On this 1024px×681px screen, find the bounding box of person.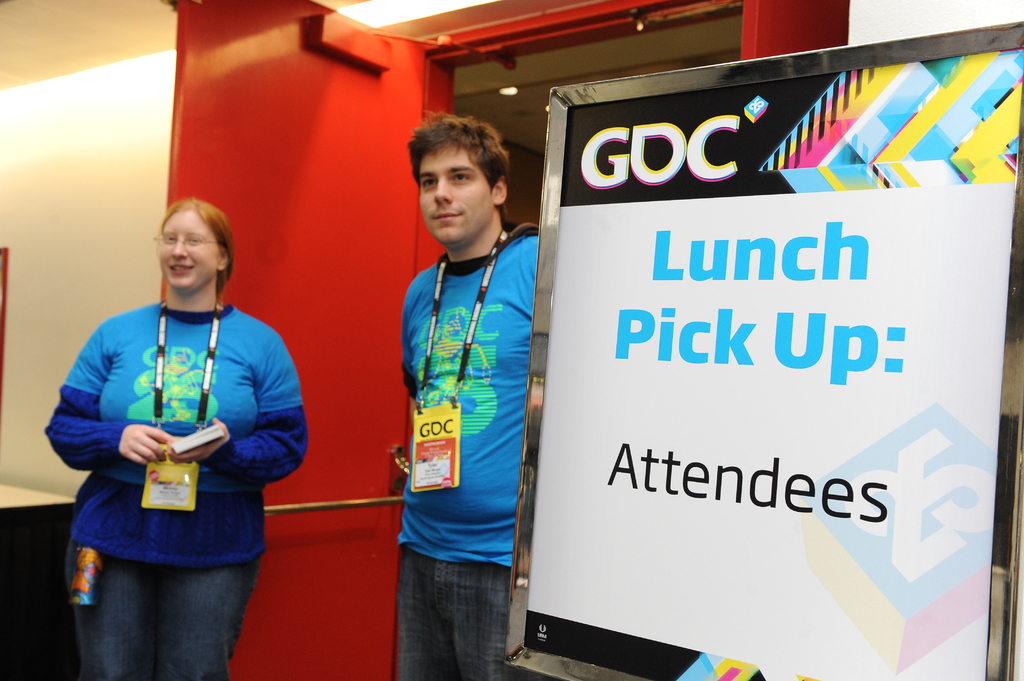
Bounding box: detection(42, 204, 317, 680).
